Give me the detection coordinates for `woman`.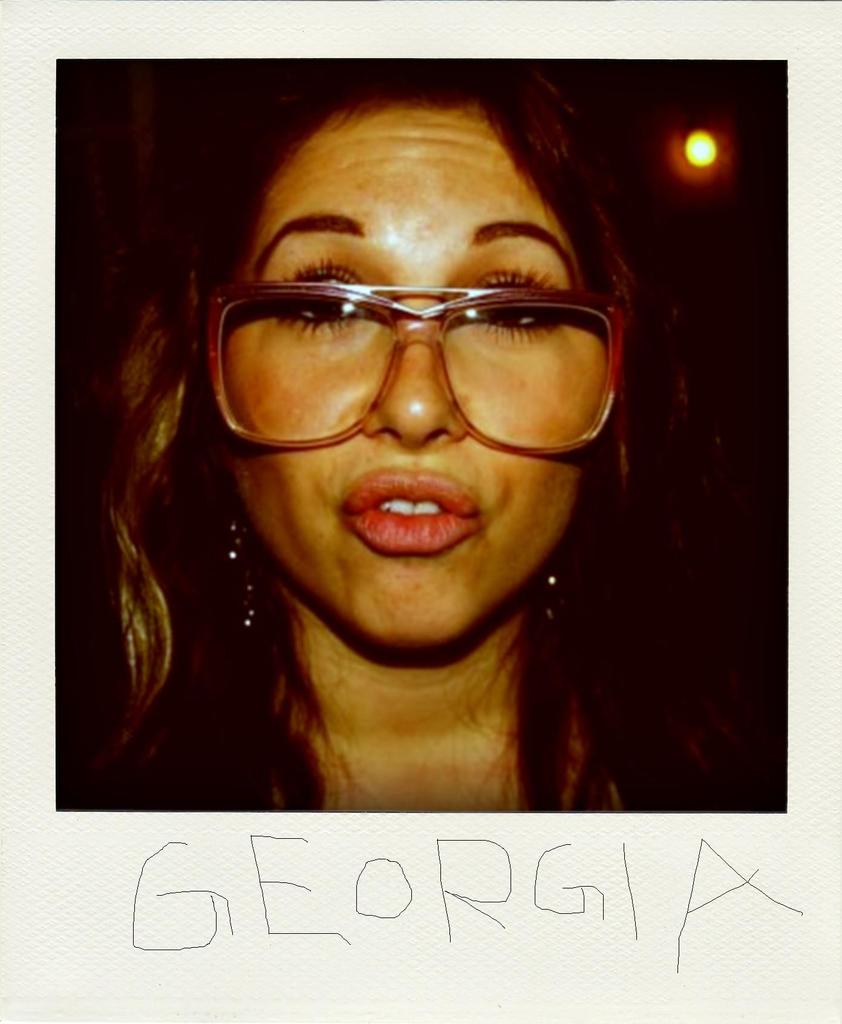
(x1=52, y1=42, x2=790, y2=840).
